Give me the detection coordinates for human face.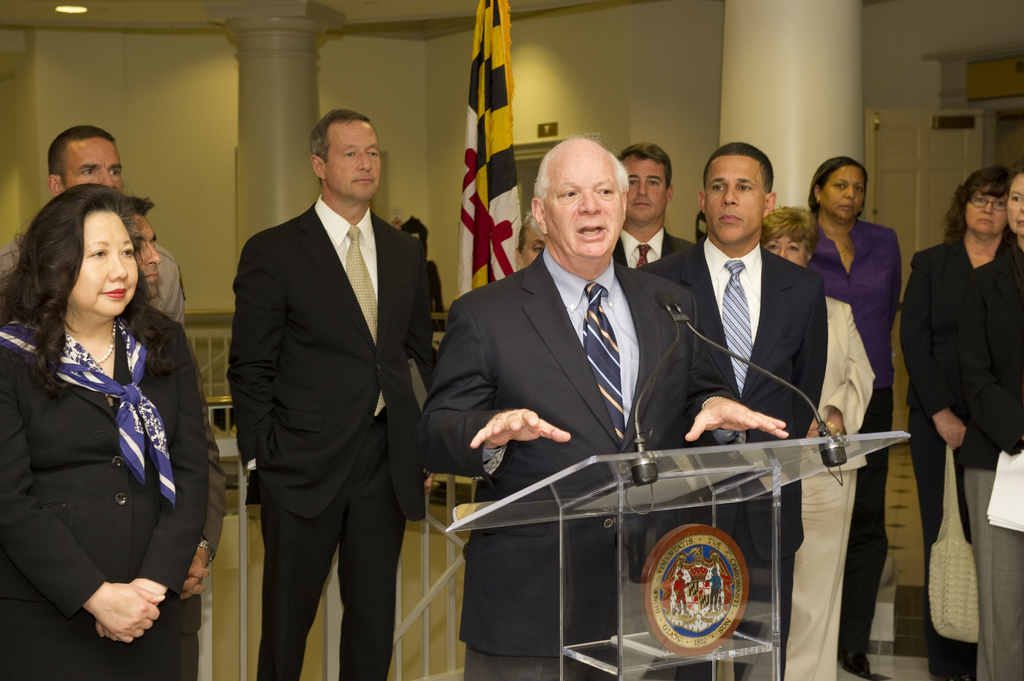
select_region(1005, 175, 1023, 235).
